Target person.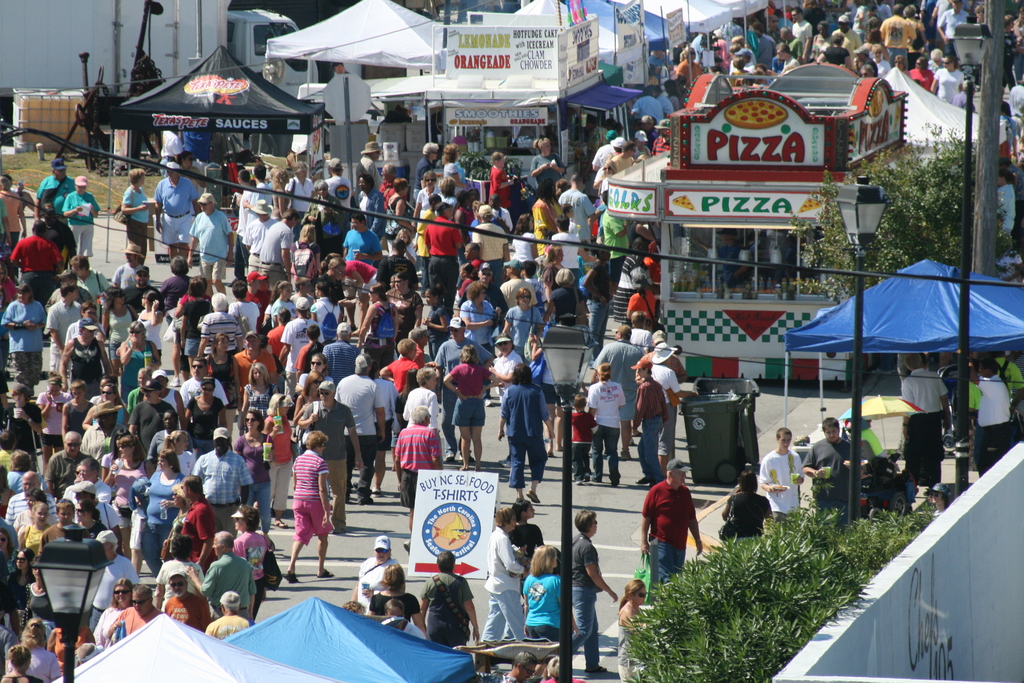
Target region: Rect(801, 418, 855, 525).
